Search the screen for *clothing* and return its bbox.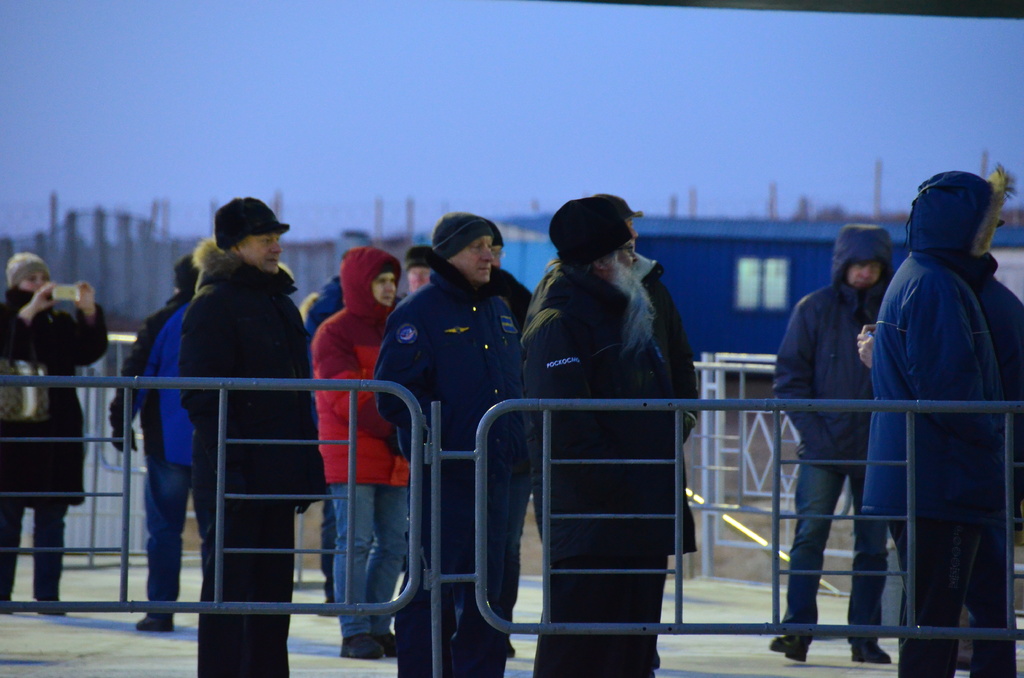
Found: locate(860, 254, 1023, 677).
